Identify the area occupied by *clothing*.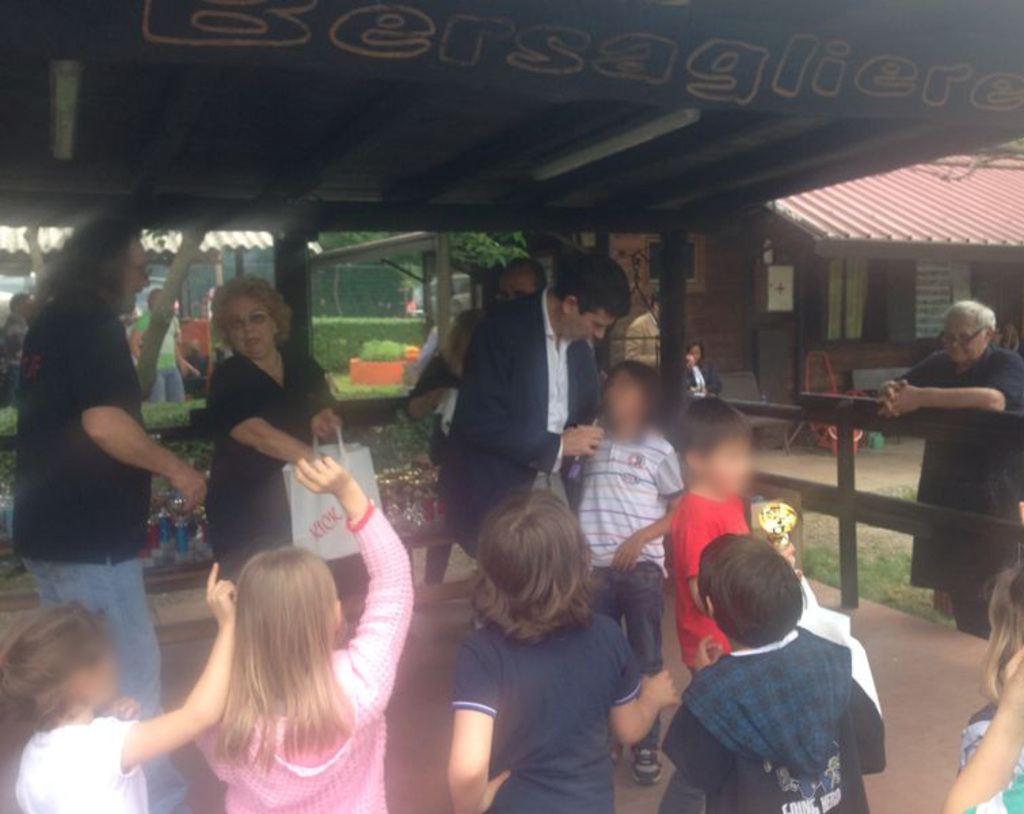
Area: 22, 290, 172, 813.
